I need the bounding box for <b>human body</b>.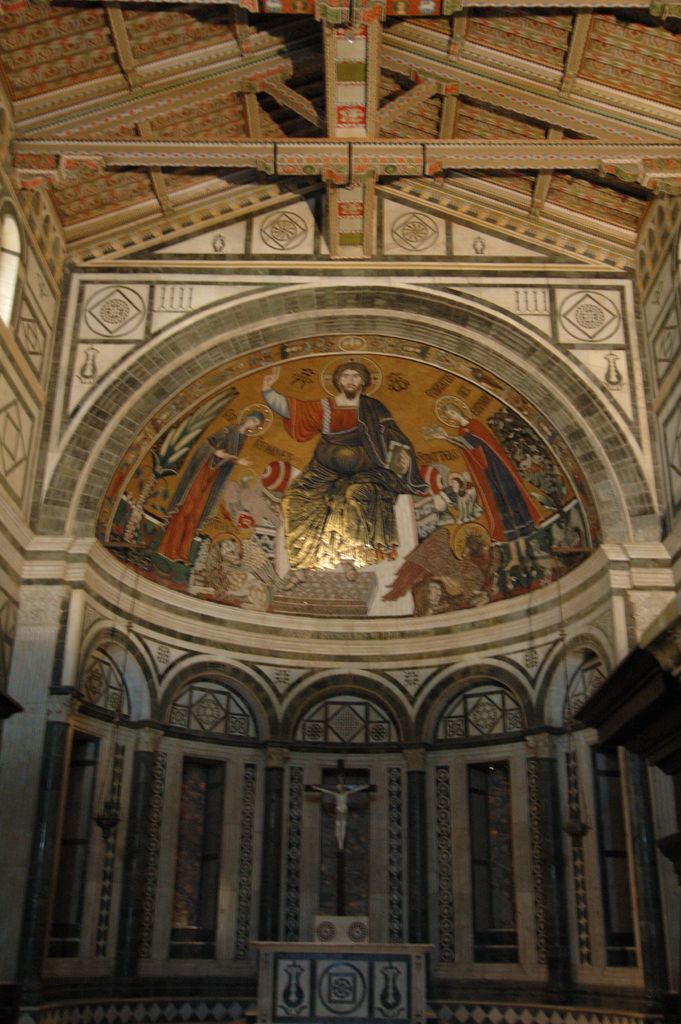
Here it is: locate(299, 781, 379, 851).
